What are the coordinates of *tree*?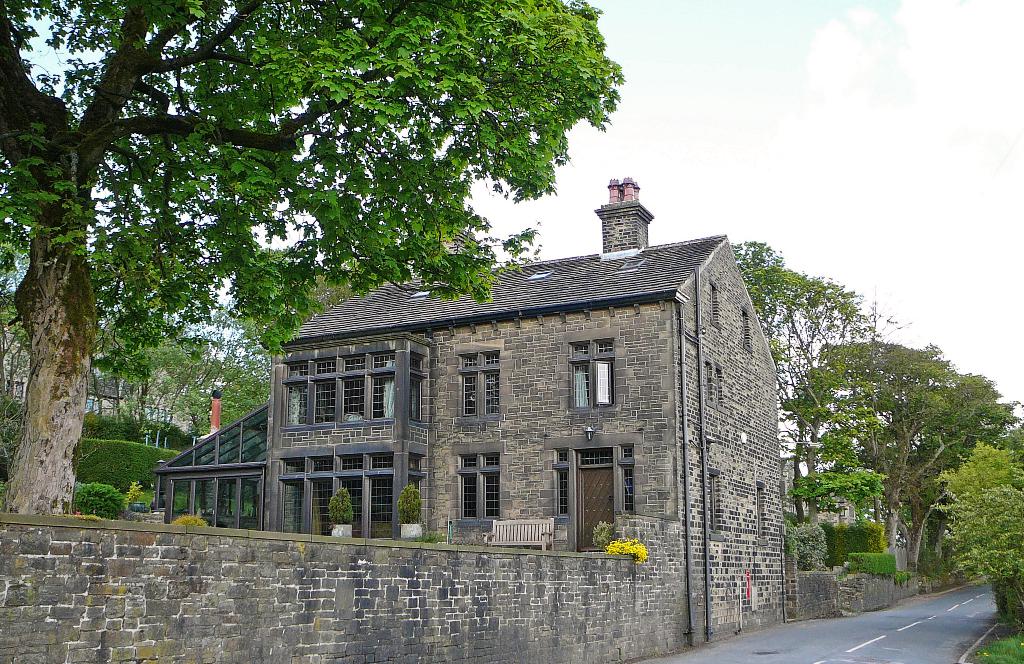
bbox=(931, 420, 1023, 611).
